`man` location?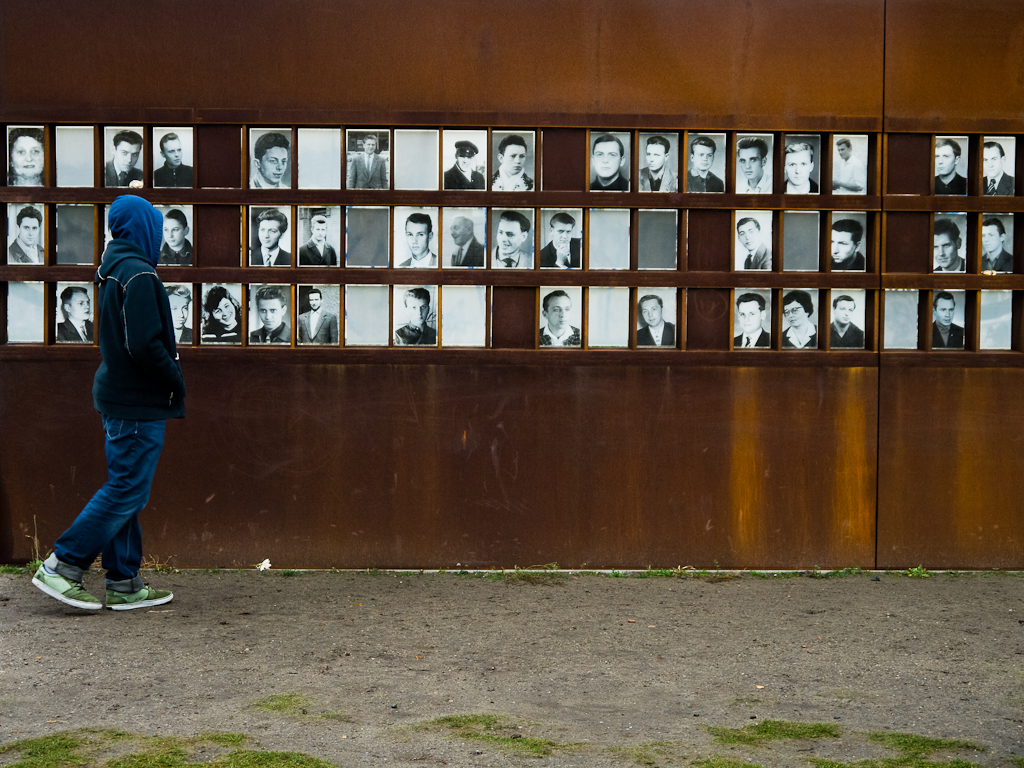
x1=590, y1=138, x2=631, y2=191
